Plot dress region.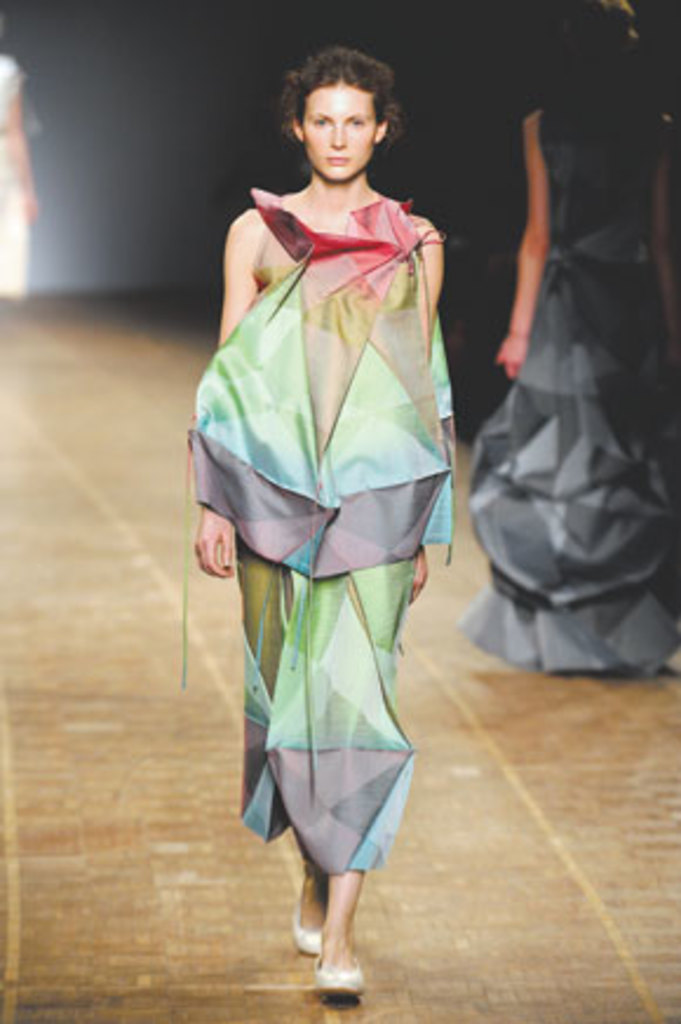
Plotted at [160,186,463,878].
